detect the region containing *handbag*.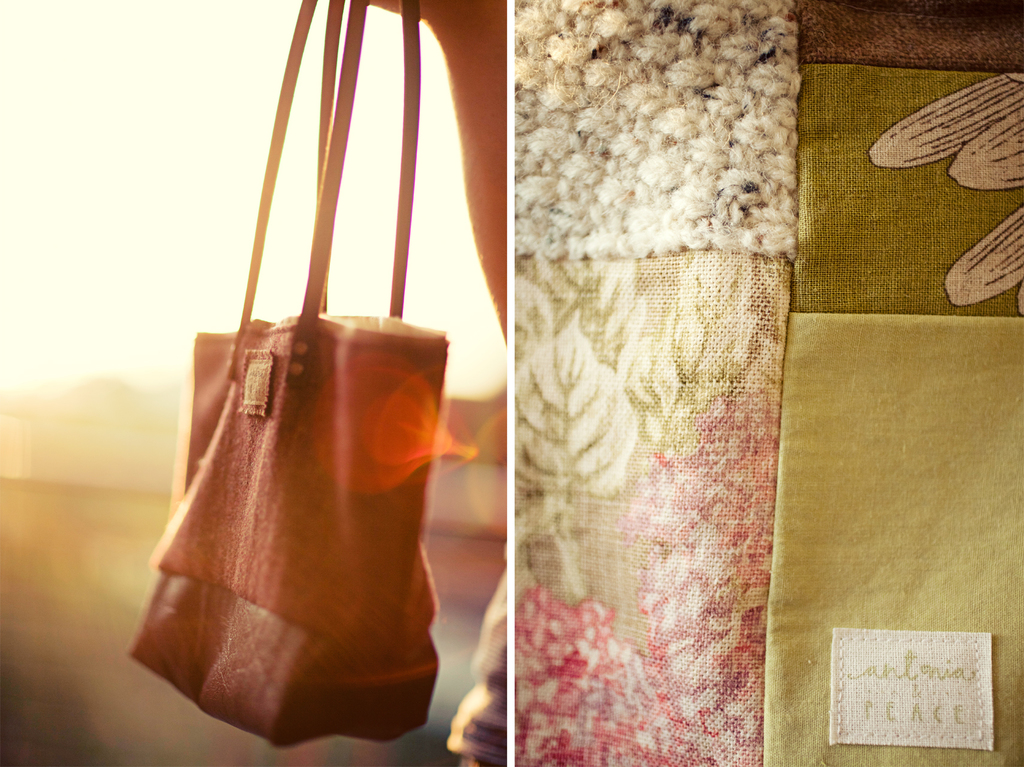
crop(127, 0, 444, 751).
